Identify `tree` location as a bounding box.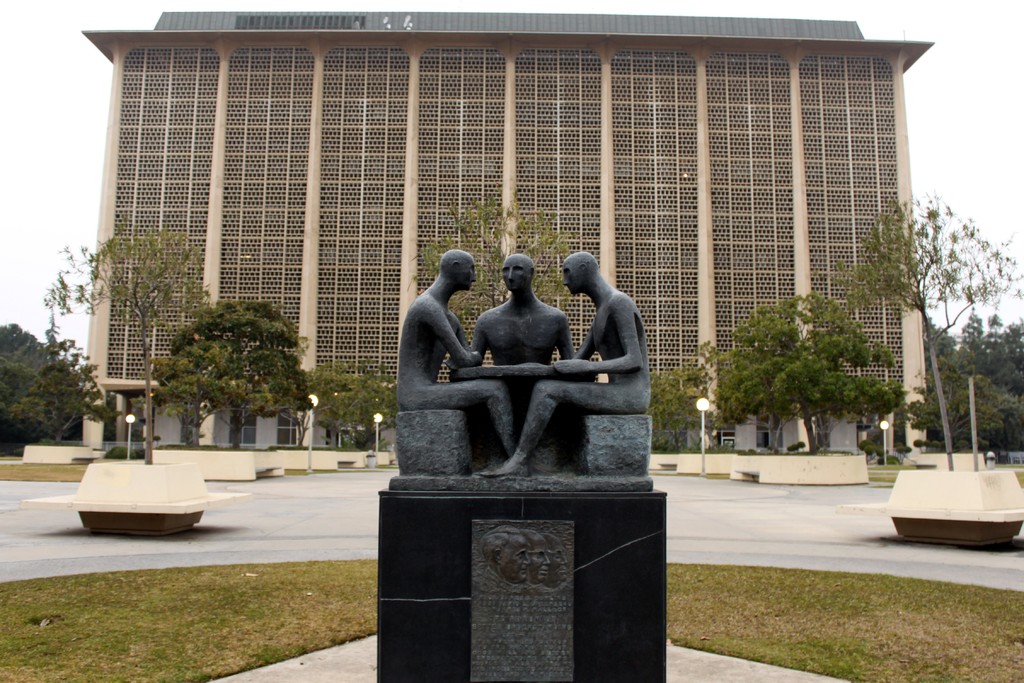
0,320,58,354.
